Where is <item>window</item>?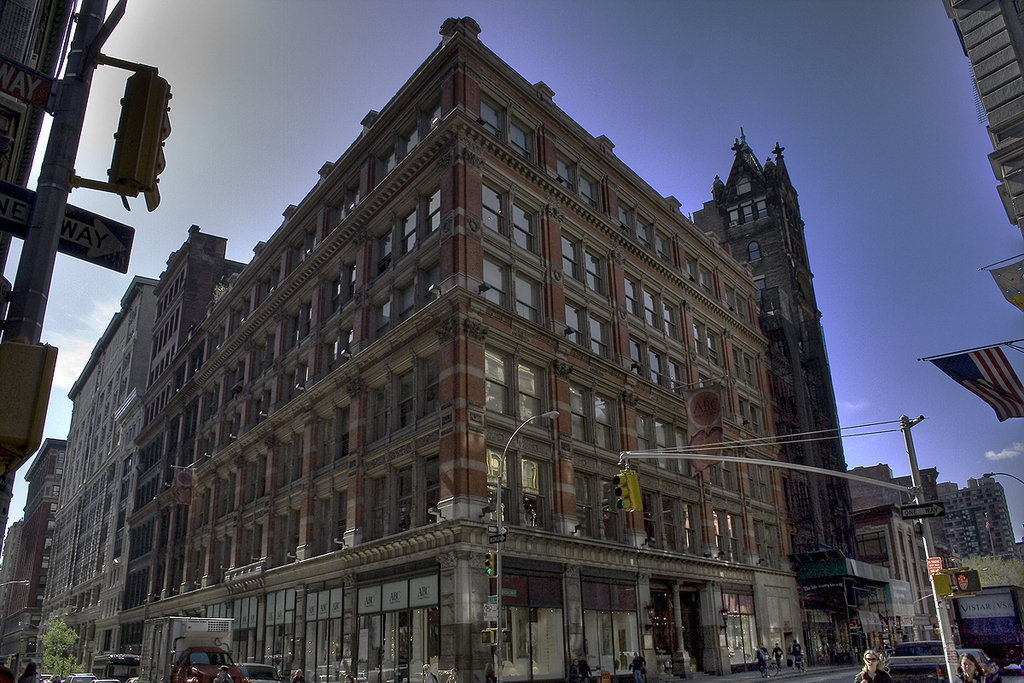
x1=196, y1=488, x2=208, y2=528.
